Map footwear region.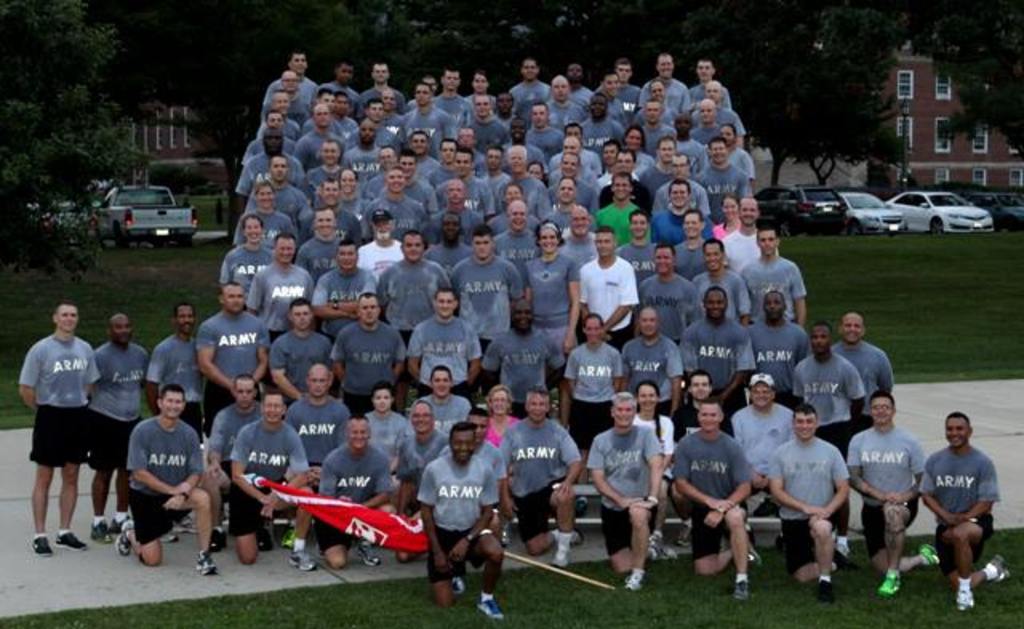
Mapped to 954,586,974,618.
